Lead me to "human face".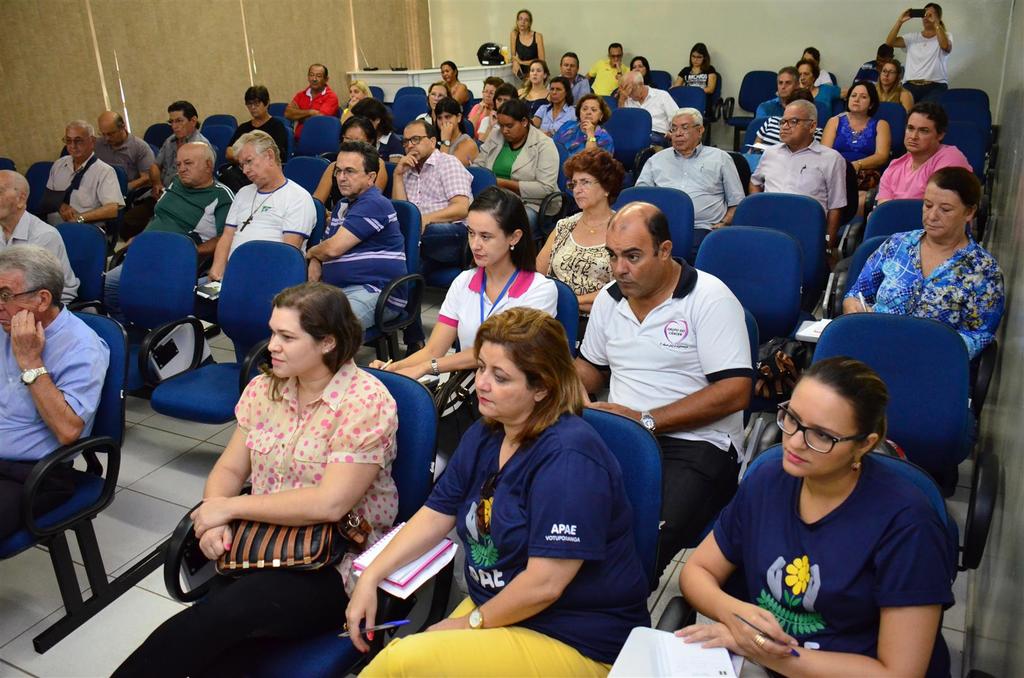
Lead to crop(474, 340, 532, 414).
